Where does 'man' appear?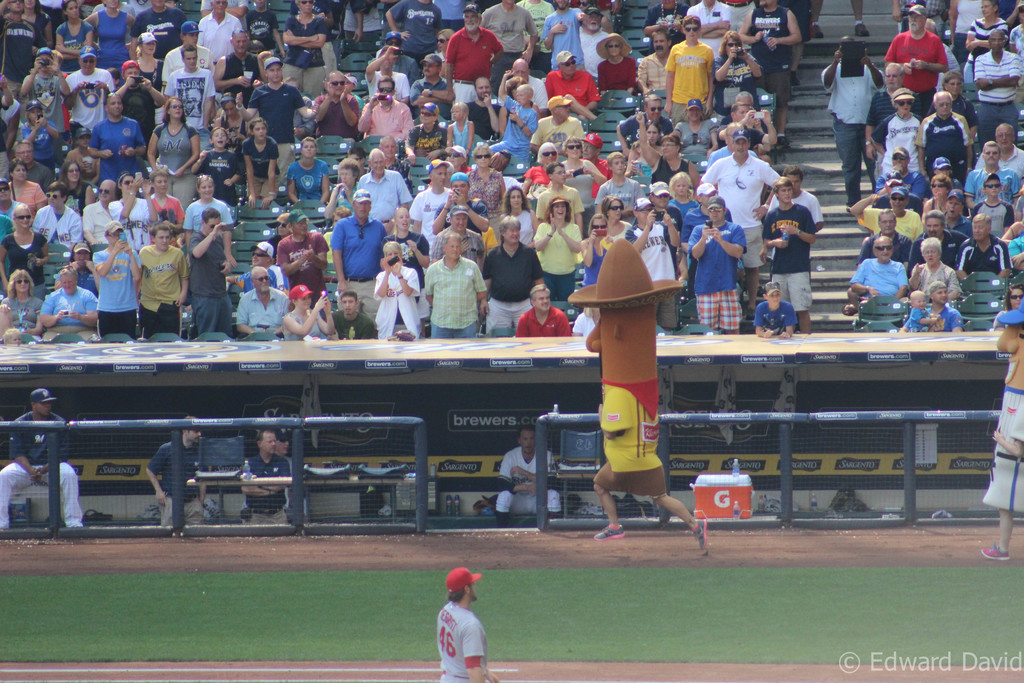
Appears at bbox(406, 160, 452, 263).
